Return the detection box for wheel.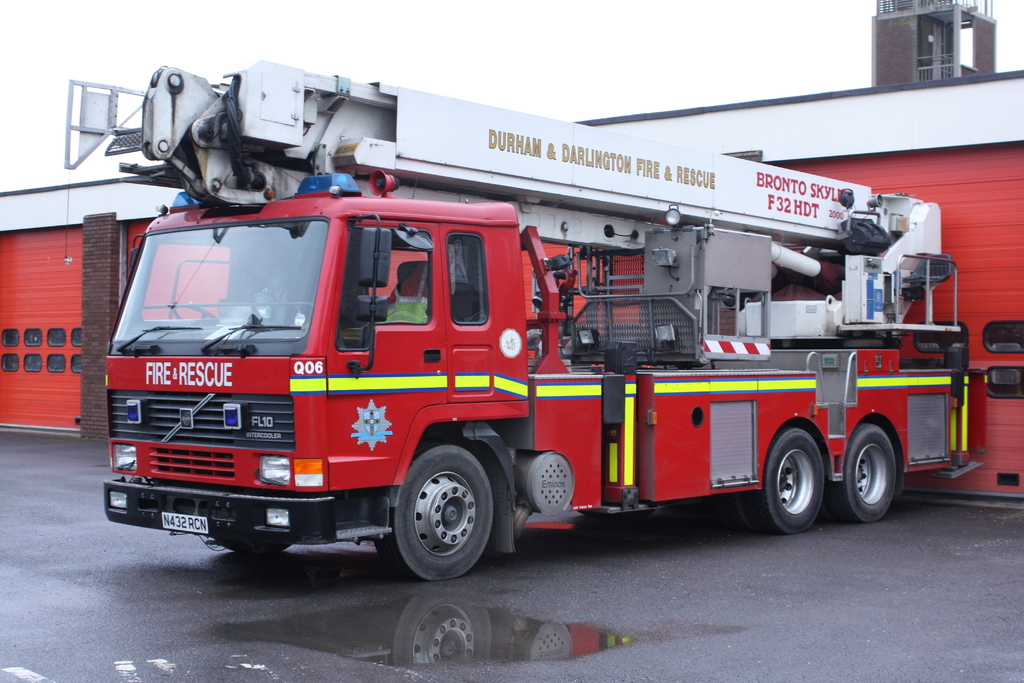
crop(826, 424, 893, 522).
